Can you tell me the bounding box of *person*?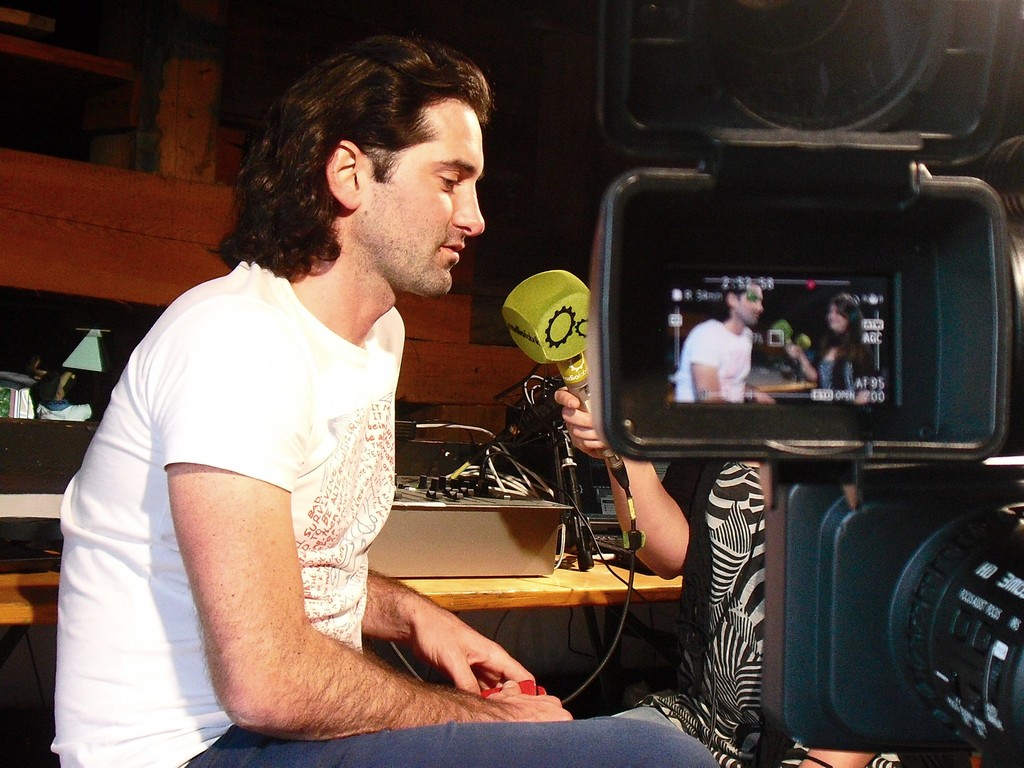
(left=136, top=60, right=687, bottom=749).
